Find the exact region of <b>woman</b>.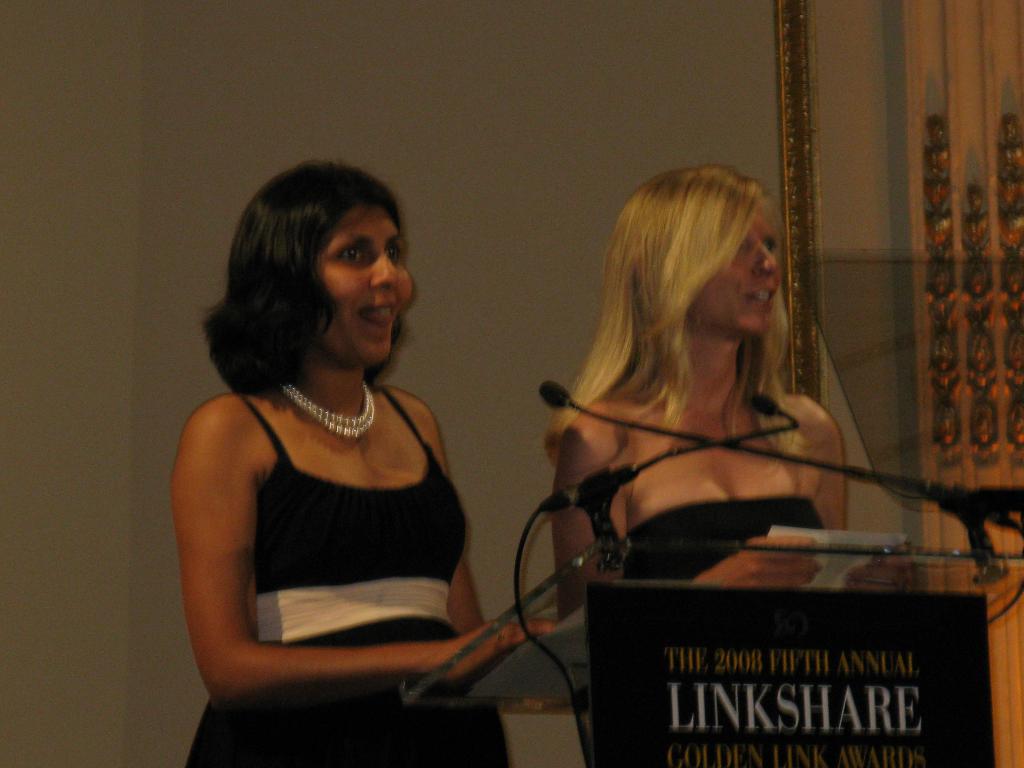
Exact region: locate(159, 155, 499, 767).
